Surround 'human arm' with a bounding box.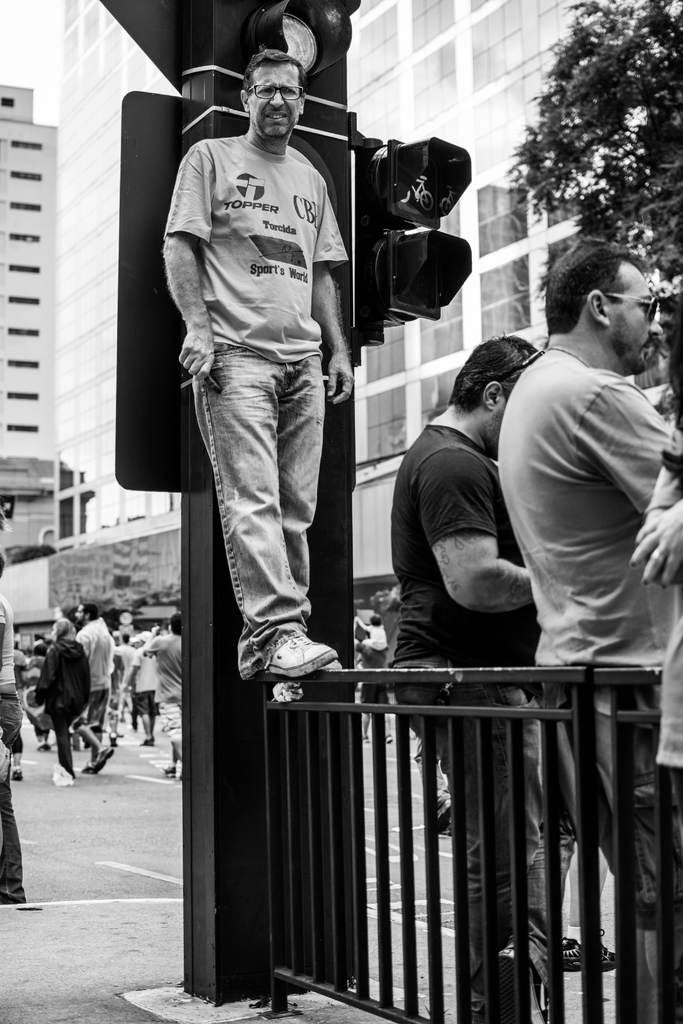
box(138, 623, 160, 659).
